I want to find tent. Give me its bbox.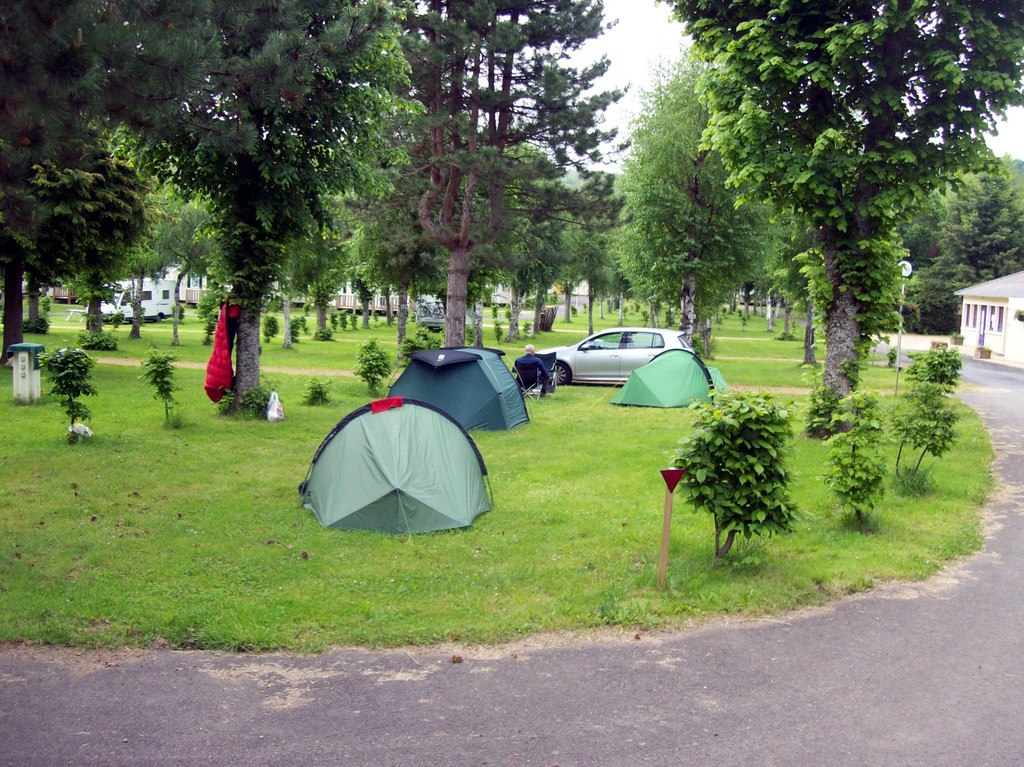
<region>294, 395, 495, 541</region>.
